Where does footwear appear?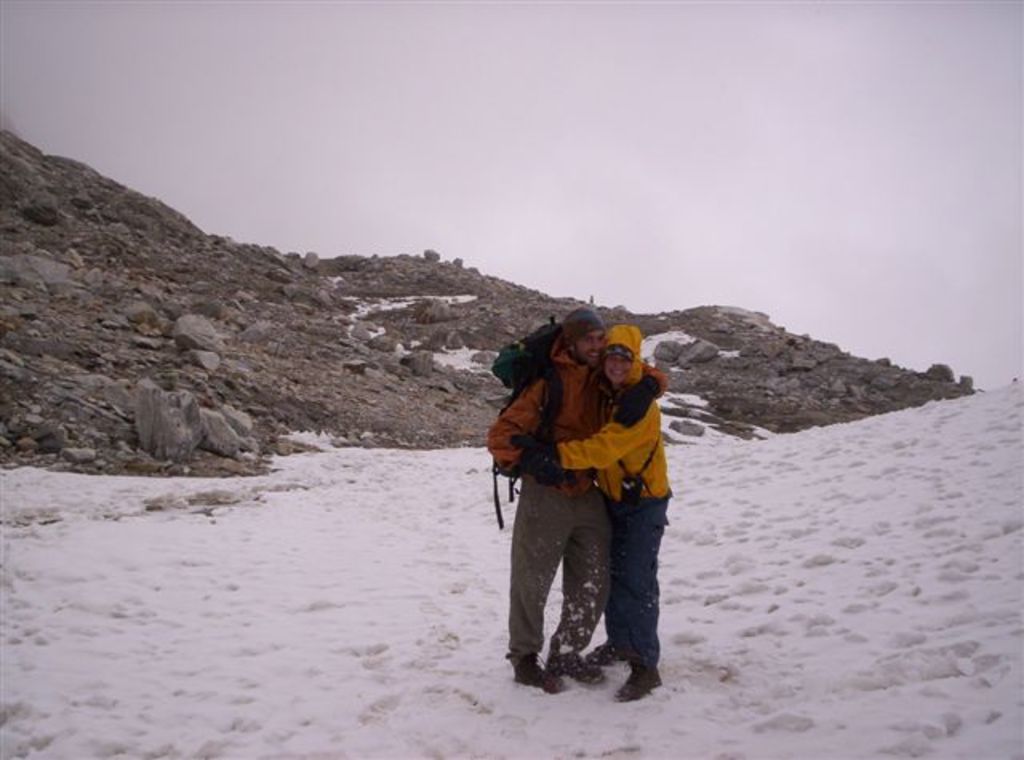
Appears at 502:656:562:696.
